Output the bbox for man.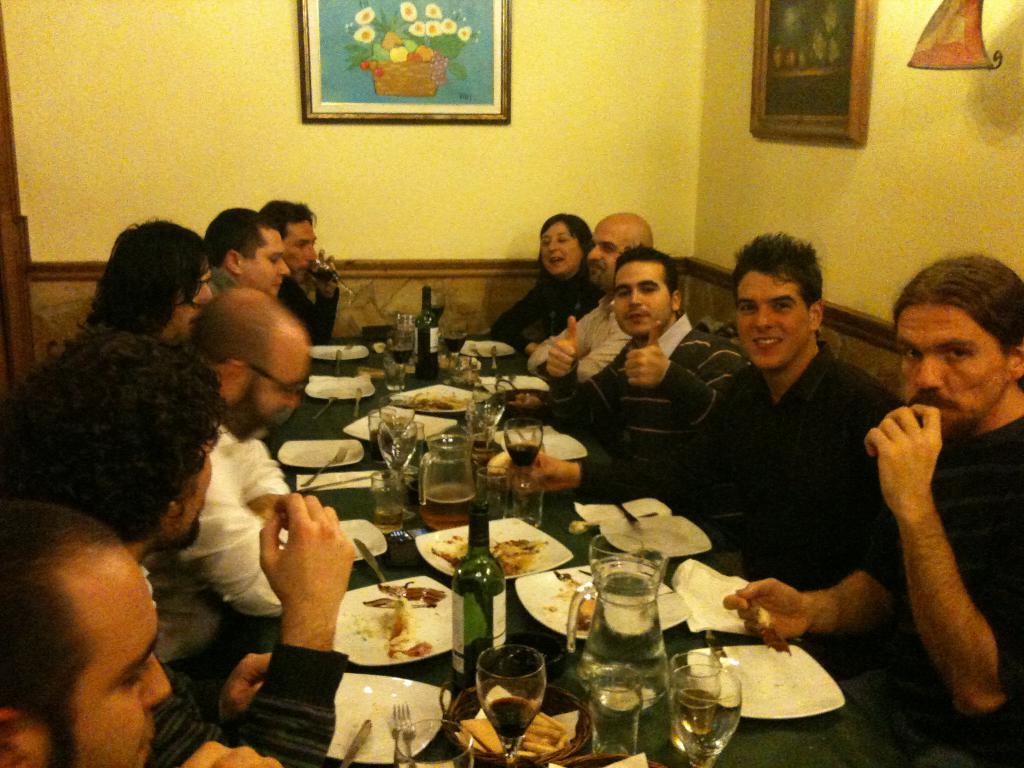
[x1=141, y1=280, x2=314, y2=664].
